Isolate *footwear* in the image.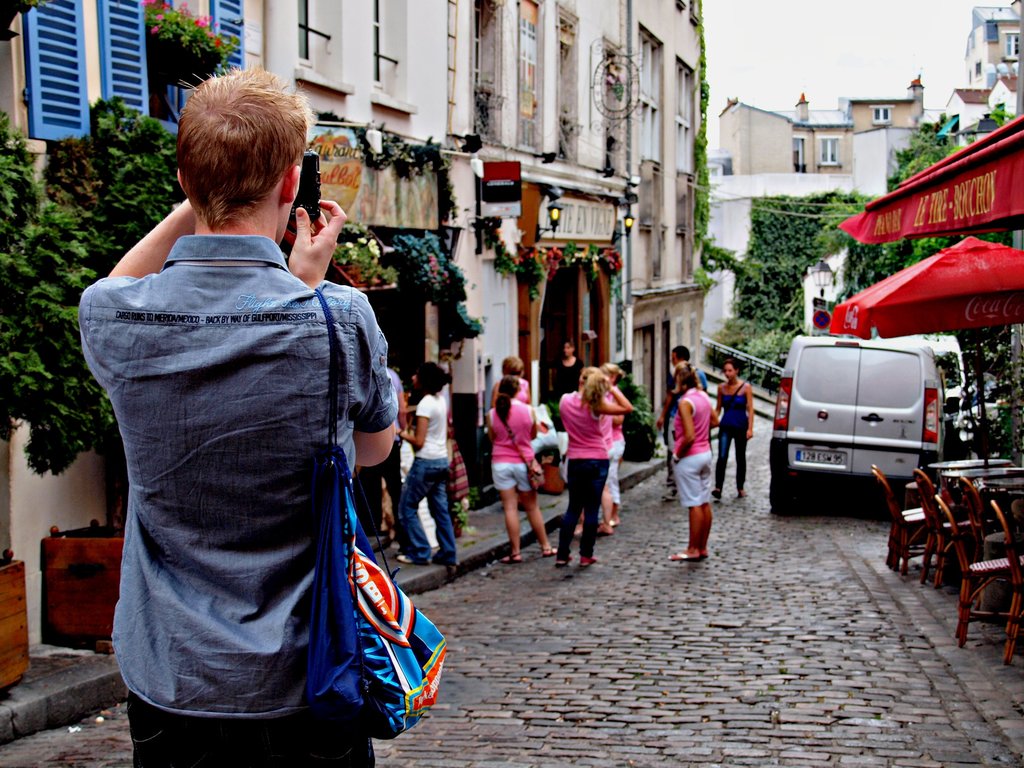
Isolated region: l=610, t=518, r=618, b=527.
